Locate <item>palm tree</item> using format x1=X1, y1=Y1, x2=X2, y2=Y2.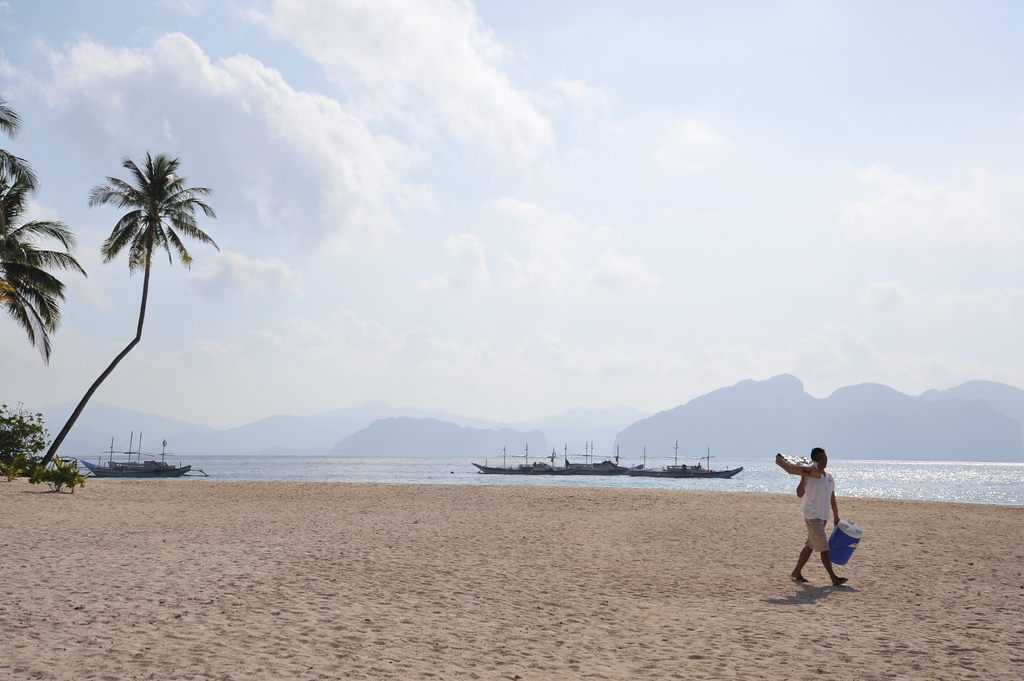
x1=0, y1=95, x2=39, y2=193.
